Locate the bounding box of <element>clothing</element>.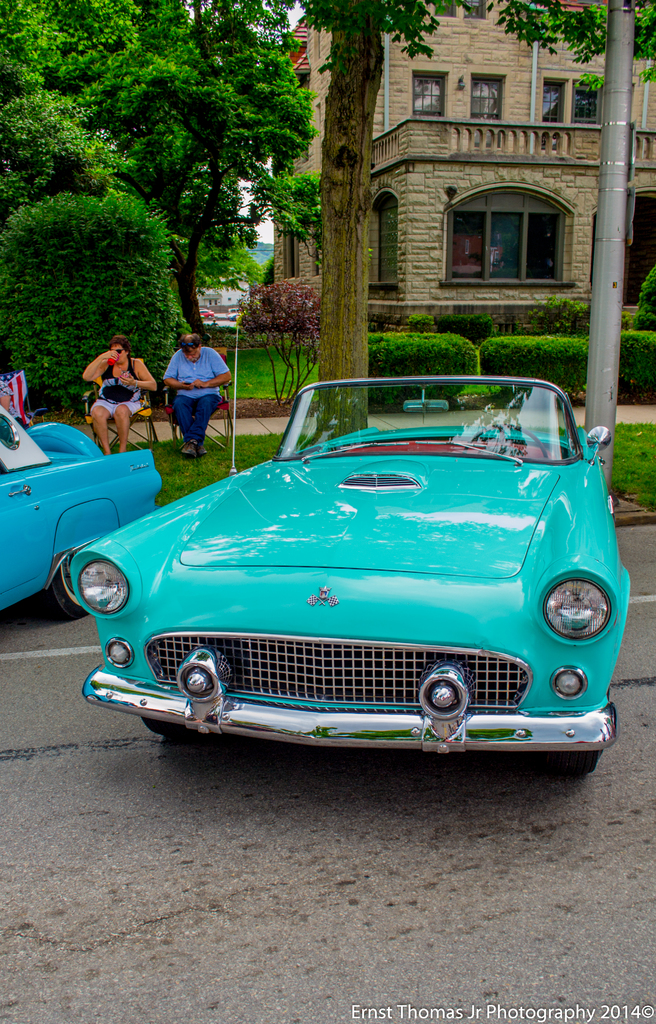
Bounding box: rect(163, 345, 225, 442).
